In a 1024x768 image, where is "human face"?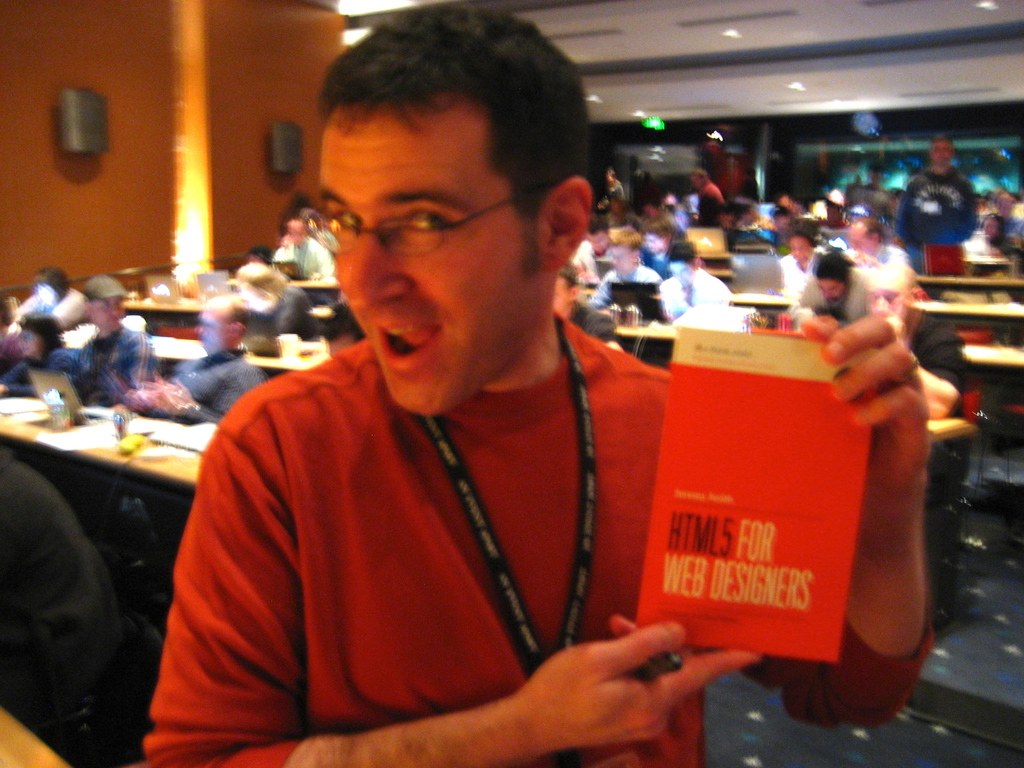
x1=817 y1=278 x2=847 y2=301.
